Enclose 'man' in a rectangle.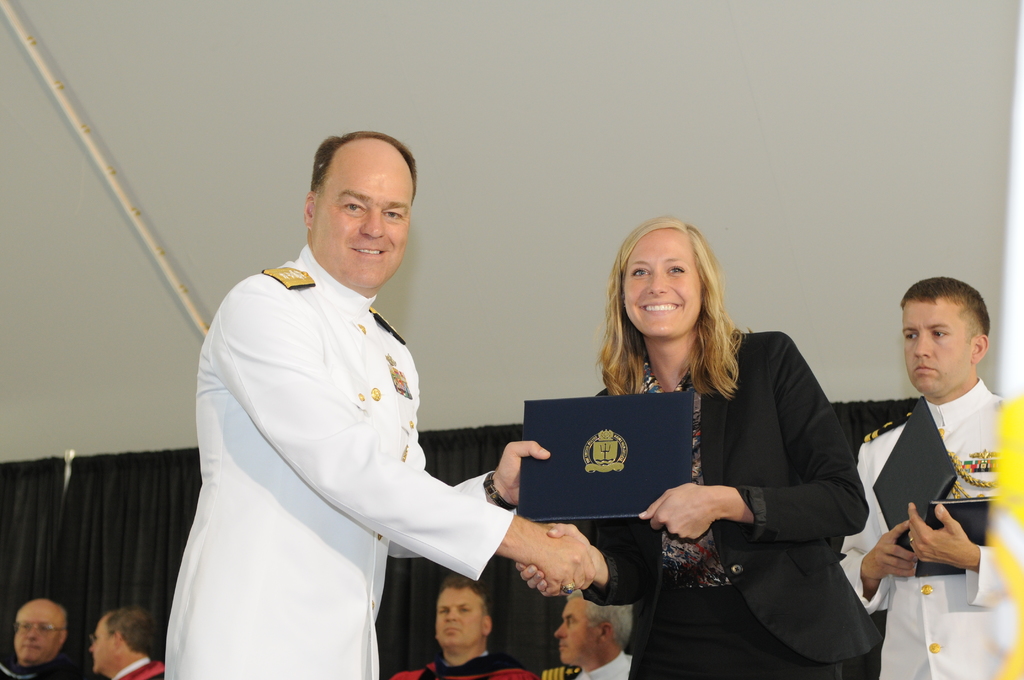
bbox(385, 574, 540, 679).
